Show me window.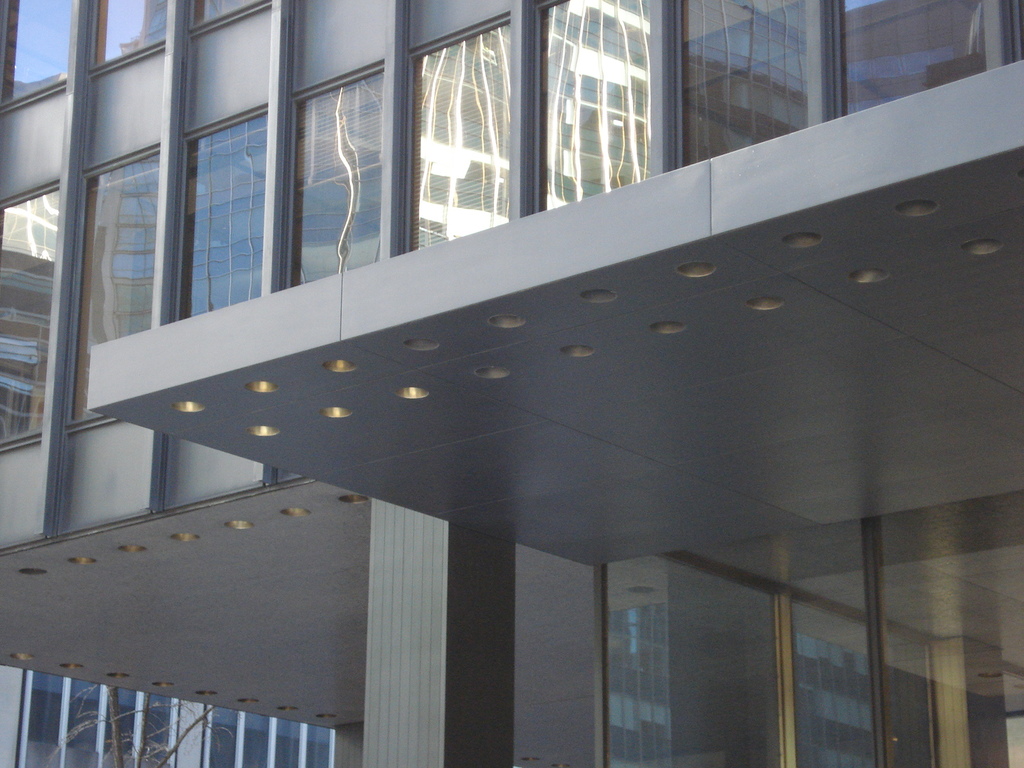
window is here: detection(285, 62, 385, 285).
